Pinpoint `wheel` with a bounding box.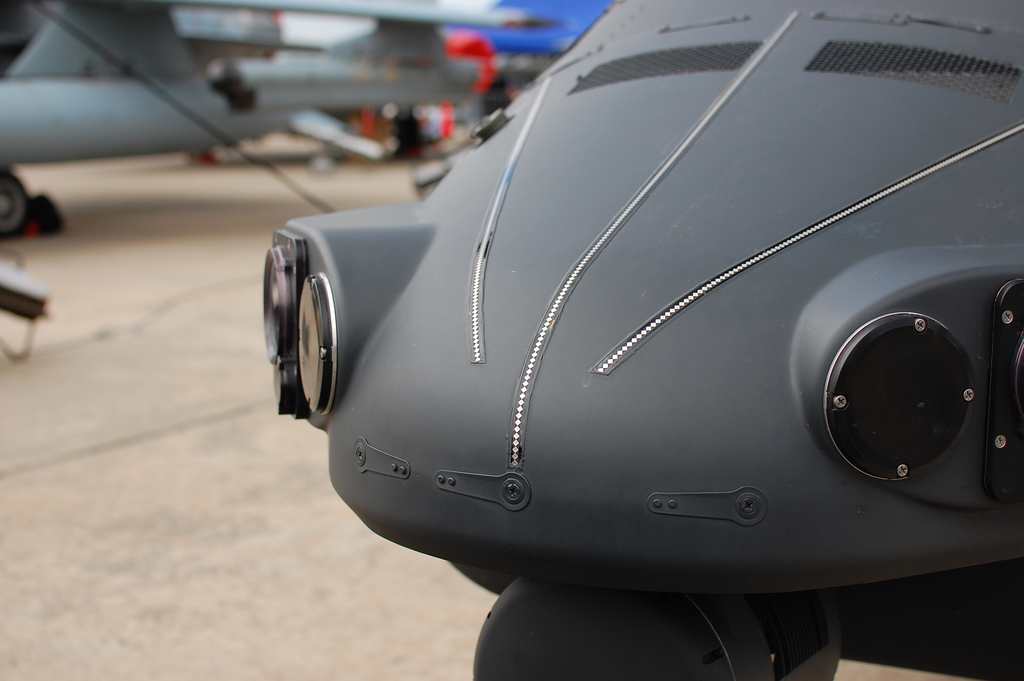
x1=477, y1=582, x2=786, y2=677.
